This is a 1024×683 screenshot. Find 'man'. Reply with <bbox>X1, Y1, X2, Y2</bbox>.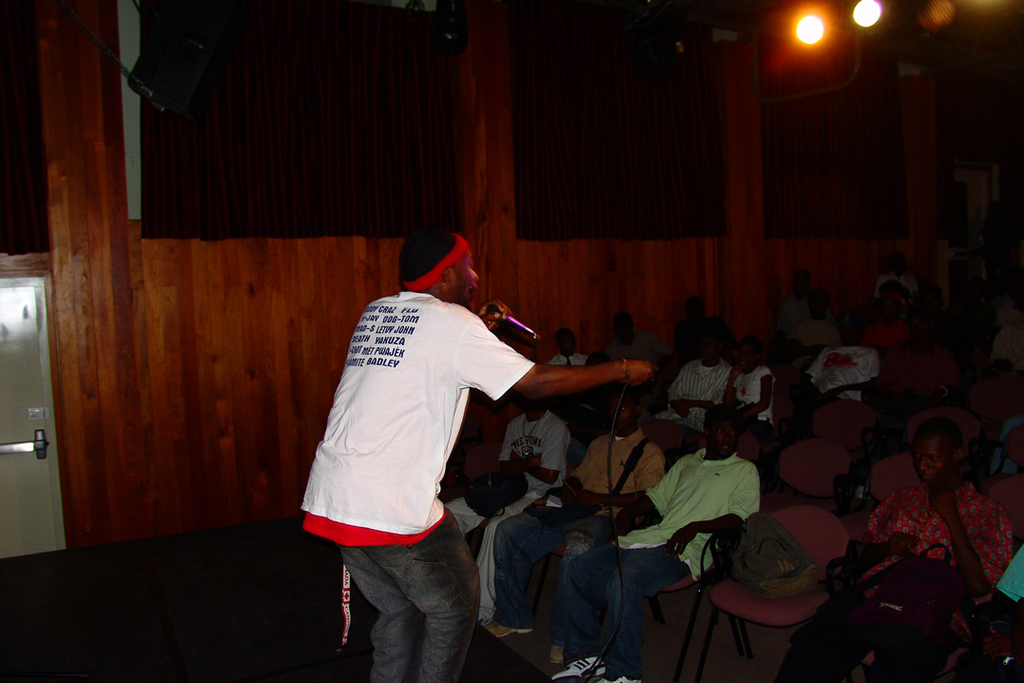
<bbox>545, 327, 589, 370</bbox>.
